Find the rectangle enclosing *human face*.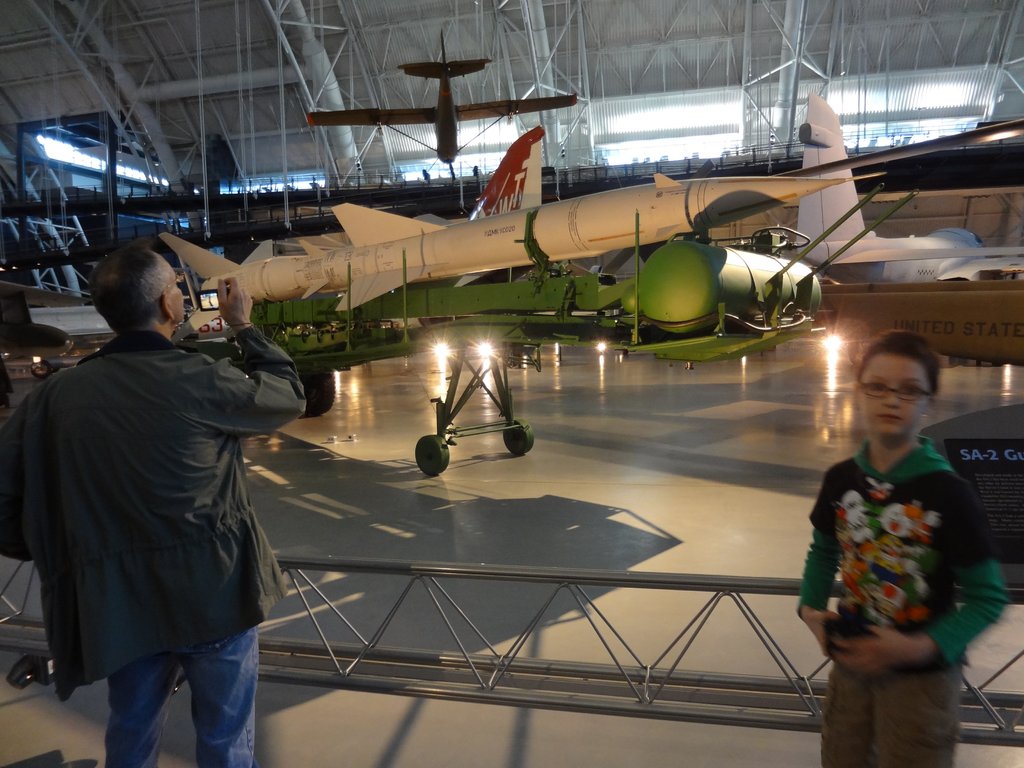
box(854, 353, 928, 441).
